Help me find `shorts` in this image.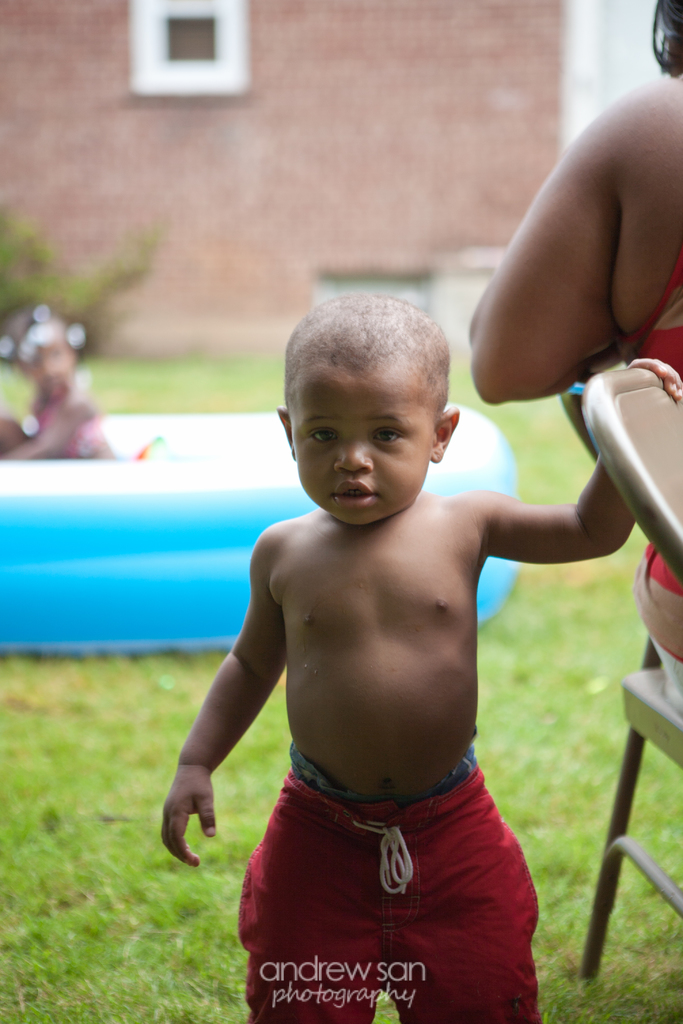
Found it: box=[185, 803, 581, 1004].
